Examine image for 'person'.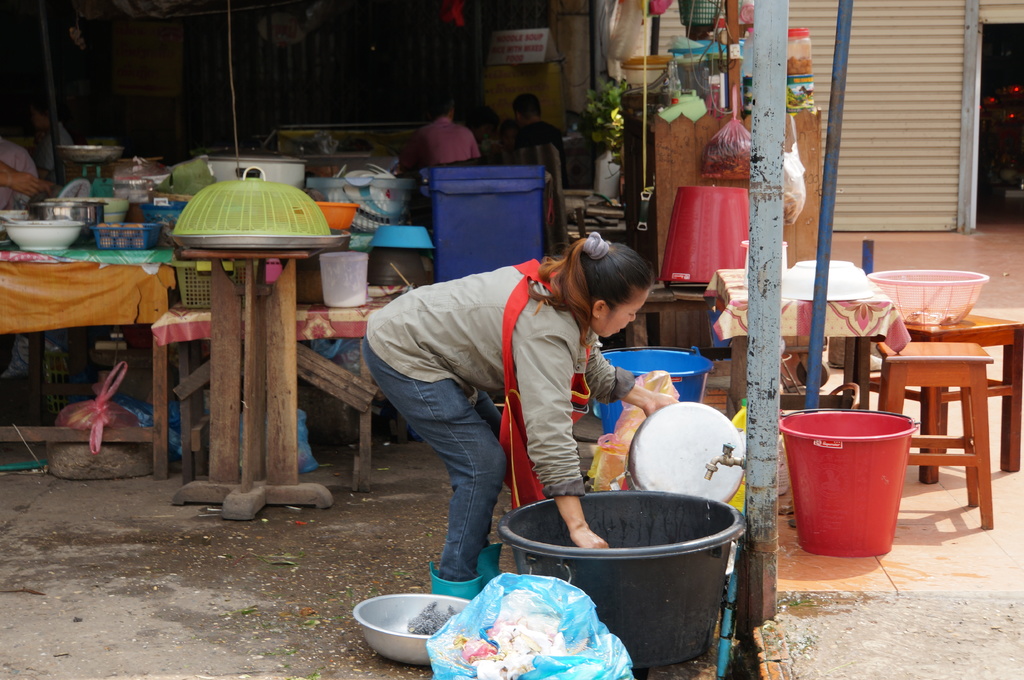
Examination result: <bbox>497, 84, 560, 166</bbox>.
